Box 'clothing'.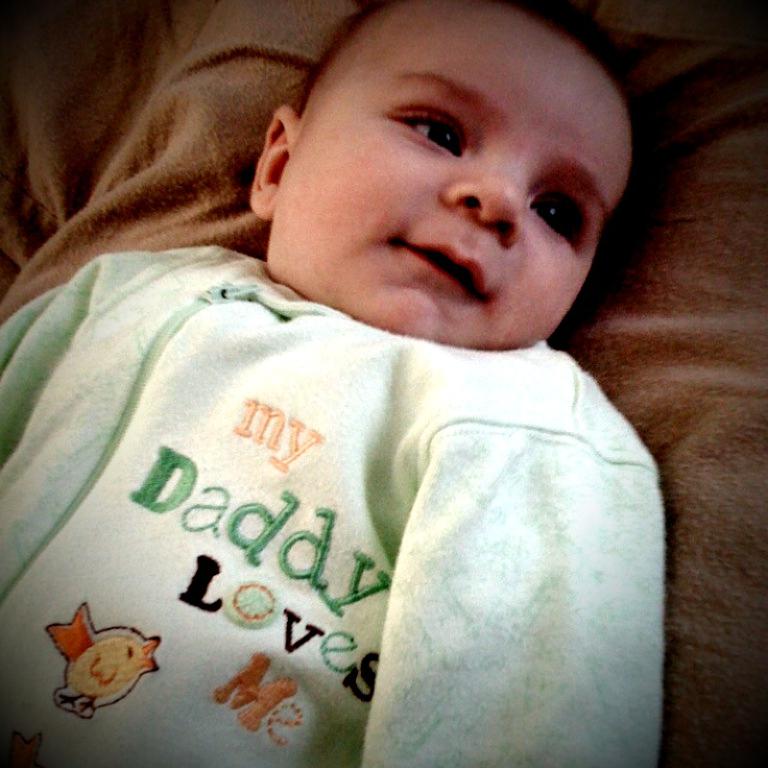
0,240,665,767.
